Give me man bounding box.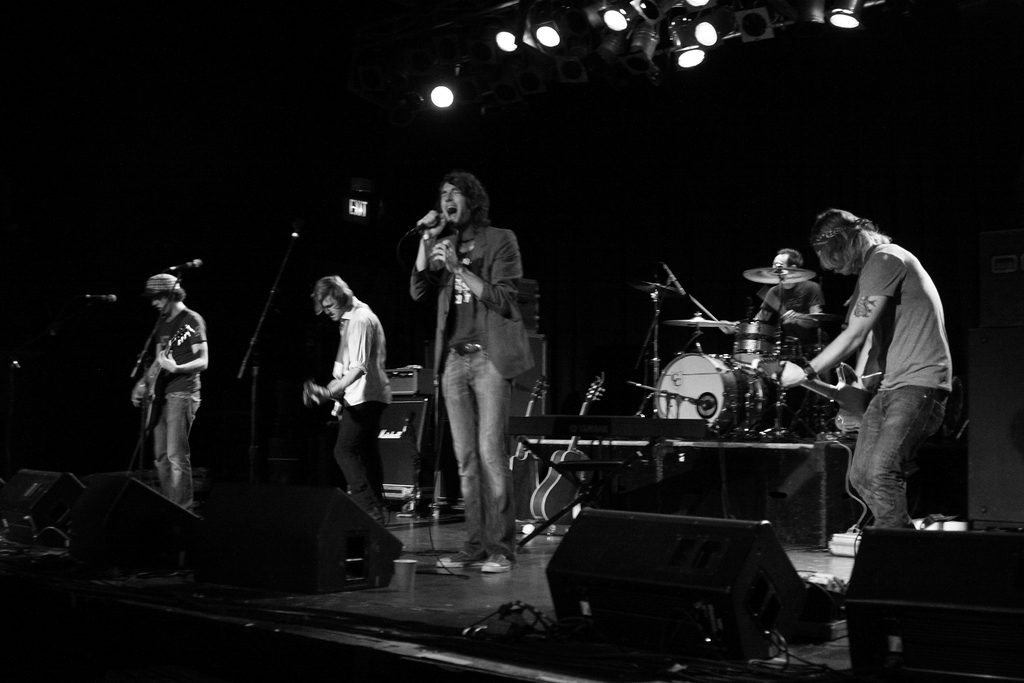
309, 273, 402, 533.
